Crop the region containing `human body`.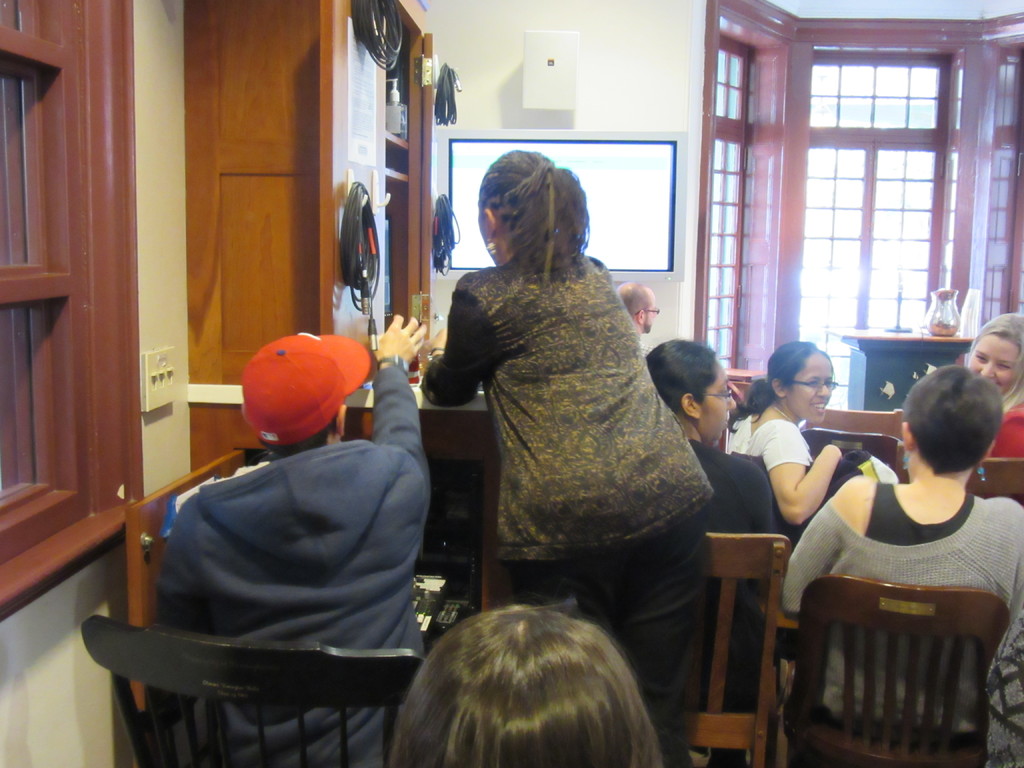
Crop region: (left=140, top=324, right=435, bottom=767).
